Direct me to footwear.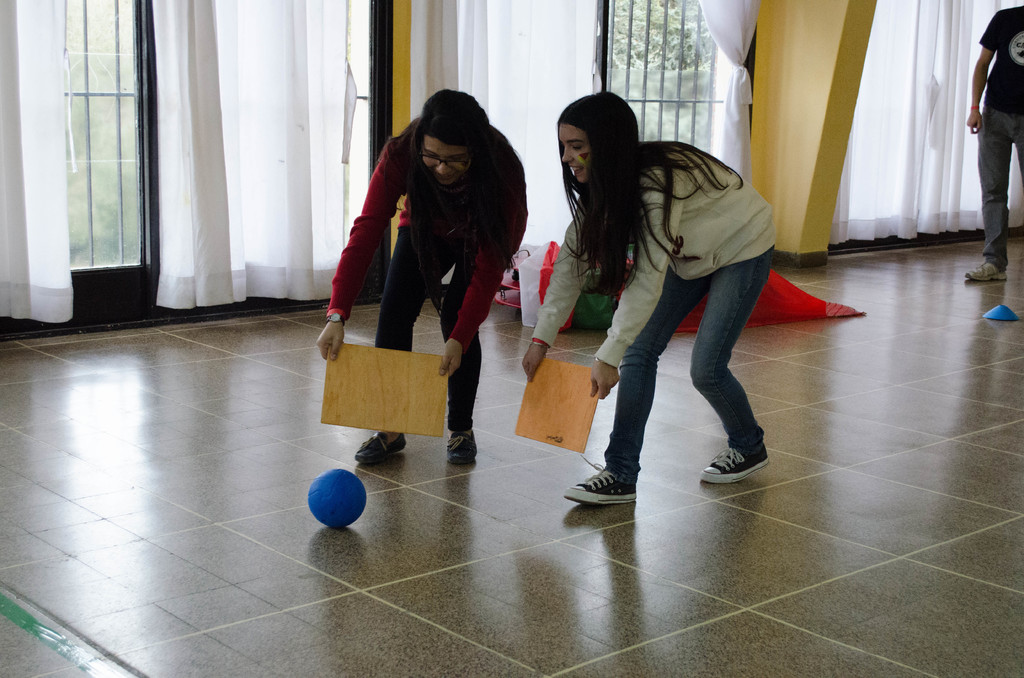
Direction: crop(347, 431, 408, 464).
